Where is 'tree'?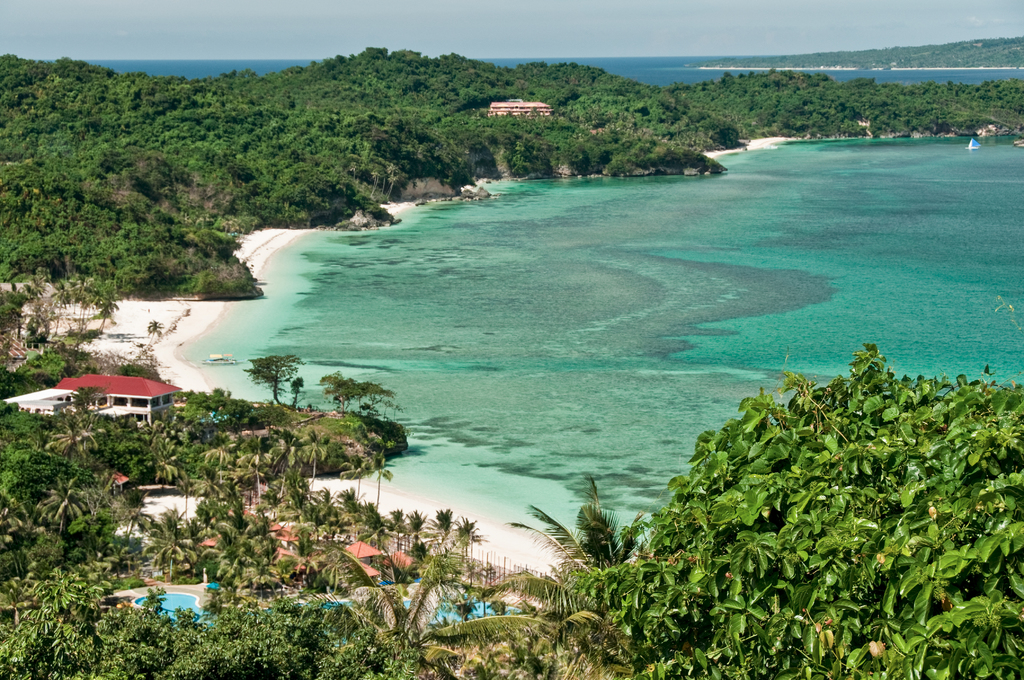
BBox(99, 426, 153, 489).
